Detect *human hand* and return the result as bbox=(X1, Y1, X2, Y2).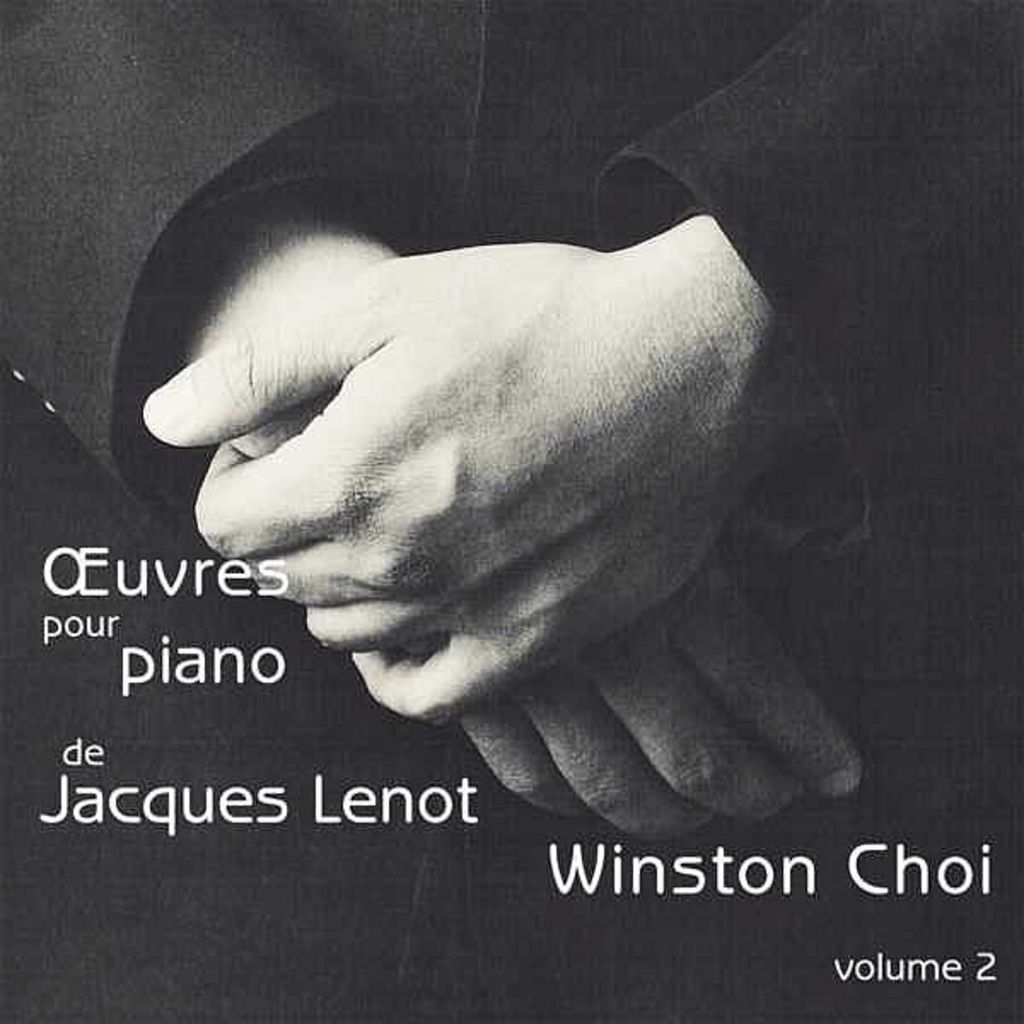
bbox=(220, 251, 870, 845).
